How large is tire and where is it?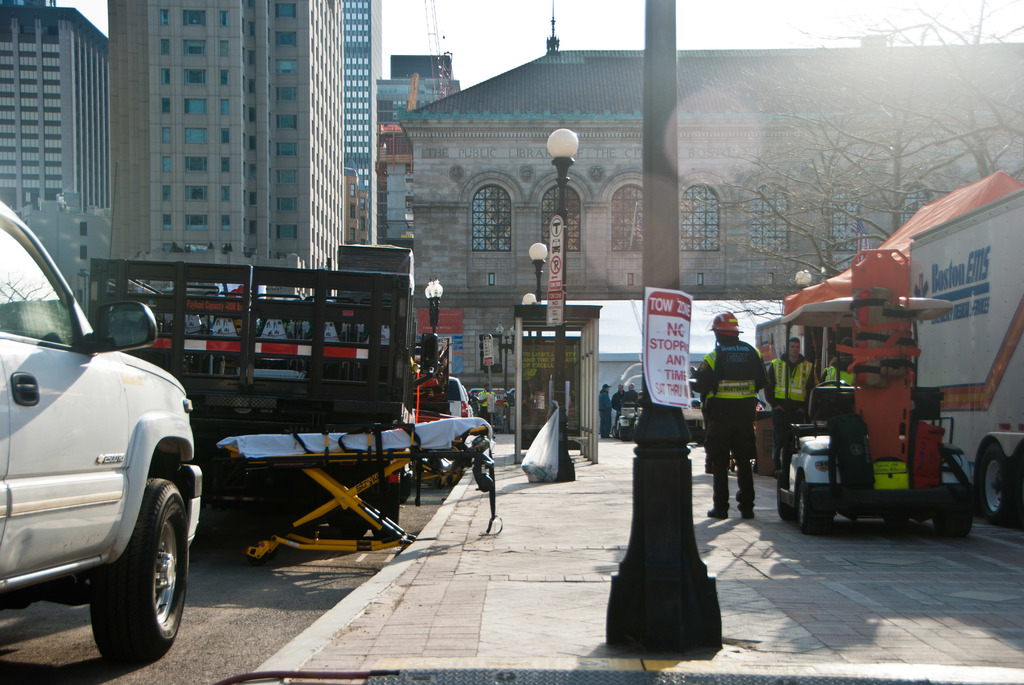
Bounding box: [x1=611, y1=424, x2=617, y2=438].
